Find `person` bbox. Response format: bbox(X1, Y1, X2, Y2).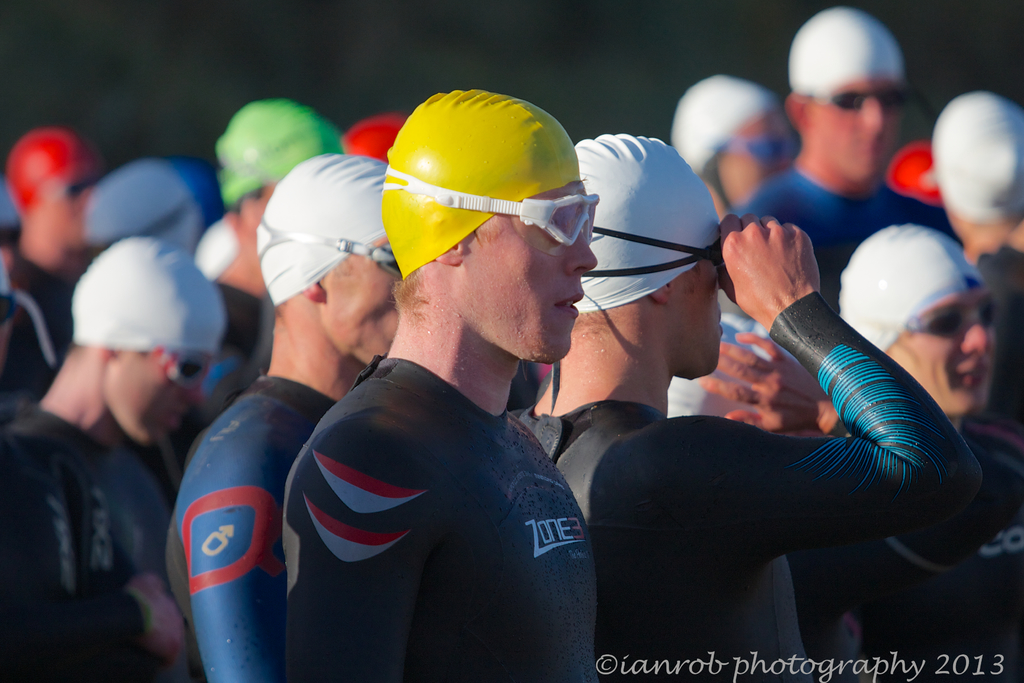
bbox(0, 117, 92, 410).
